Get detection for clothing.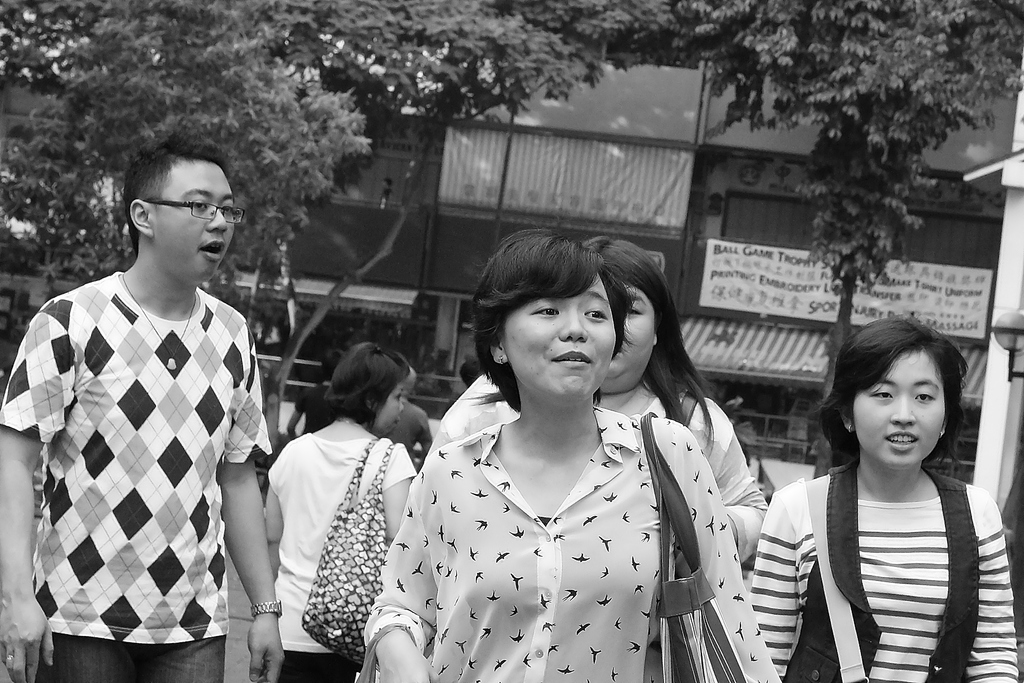
Detection: crop(0, 268, 265, 682).
